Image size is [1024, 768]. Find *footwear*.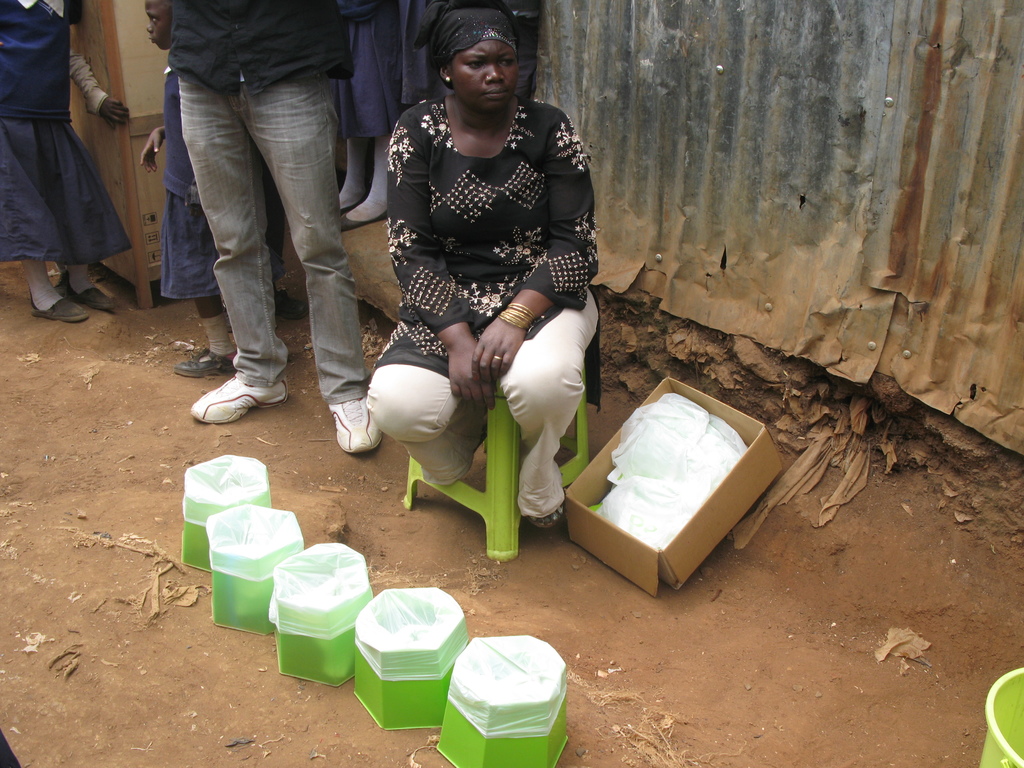
534:481:573:532.
